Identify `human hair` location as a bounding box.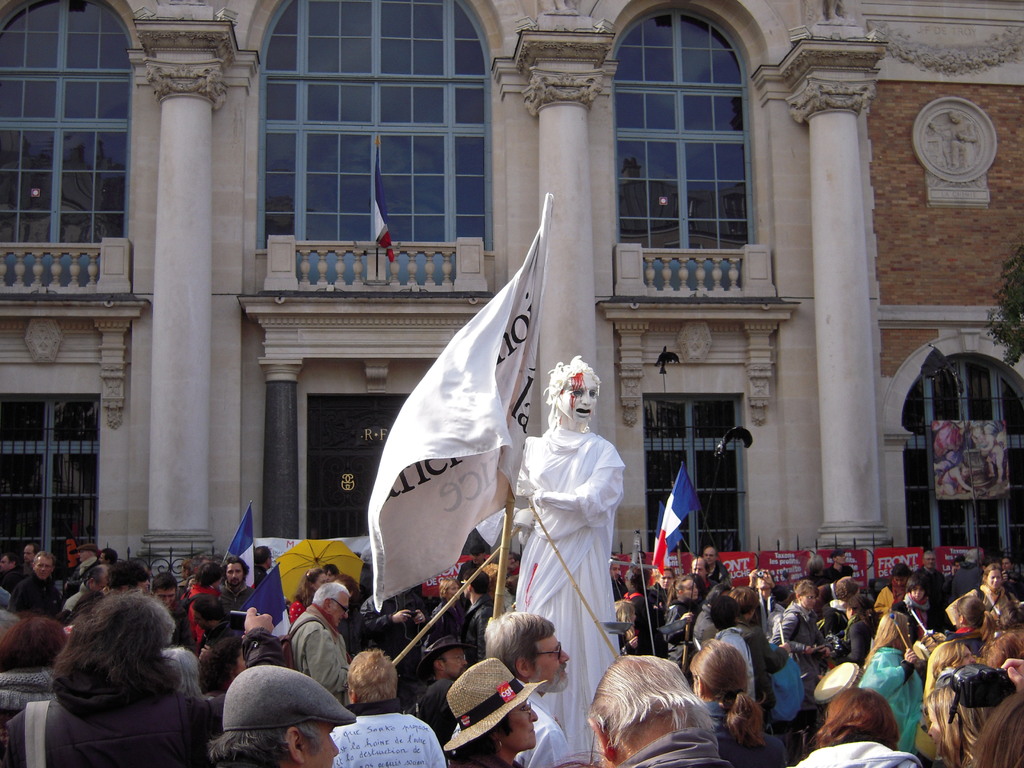
834:575:858:600.
